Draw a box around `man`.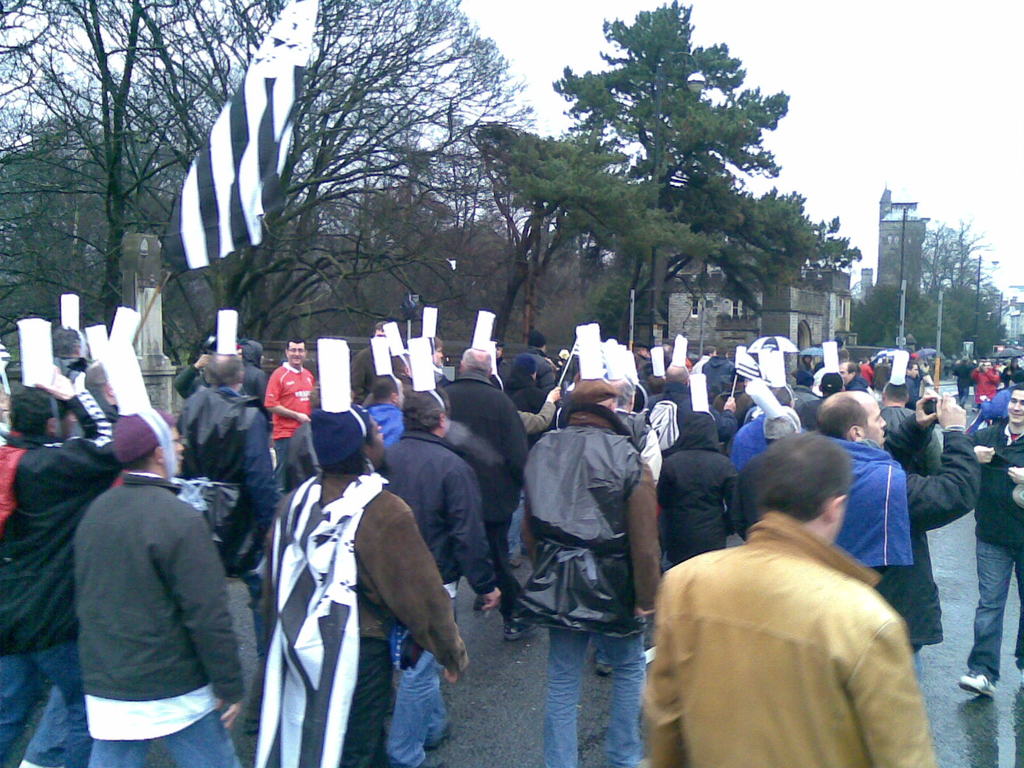
Rect(802, 392, 972, 680).
